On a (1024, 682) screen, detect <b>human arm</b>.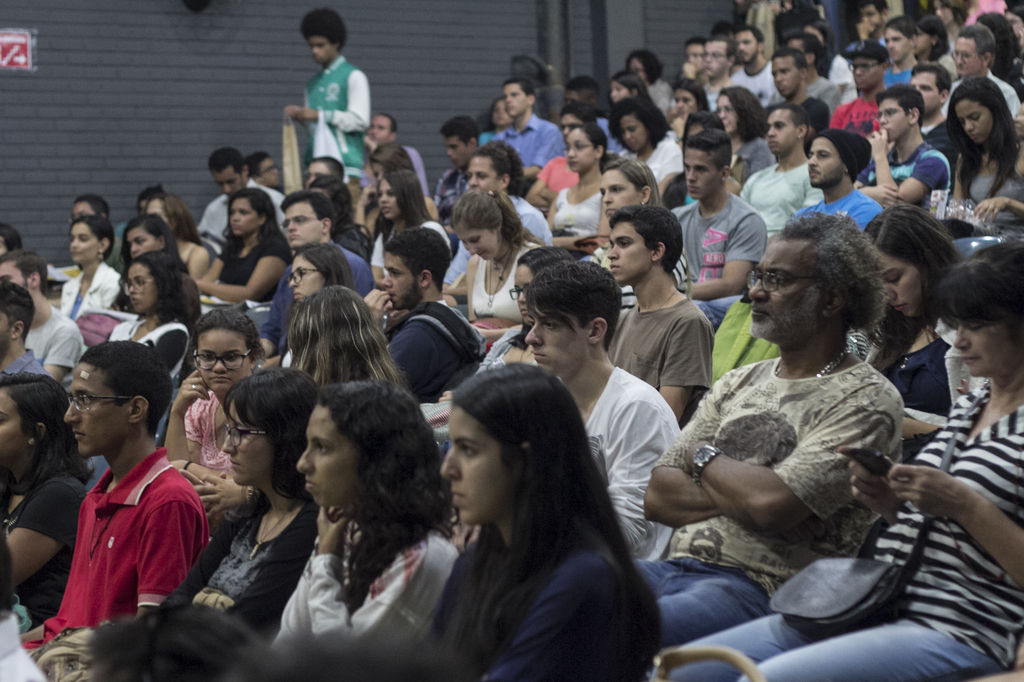
box=[653, 424, 880, 567].
